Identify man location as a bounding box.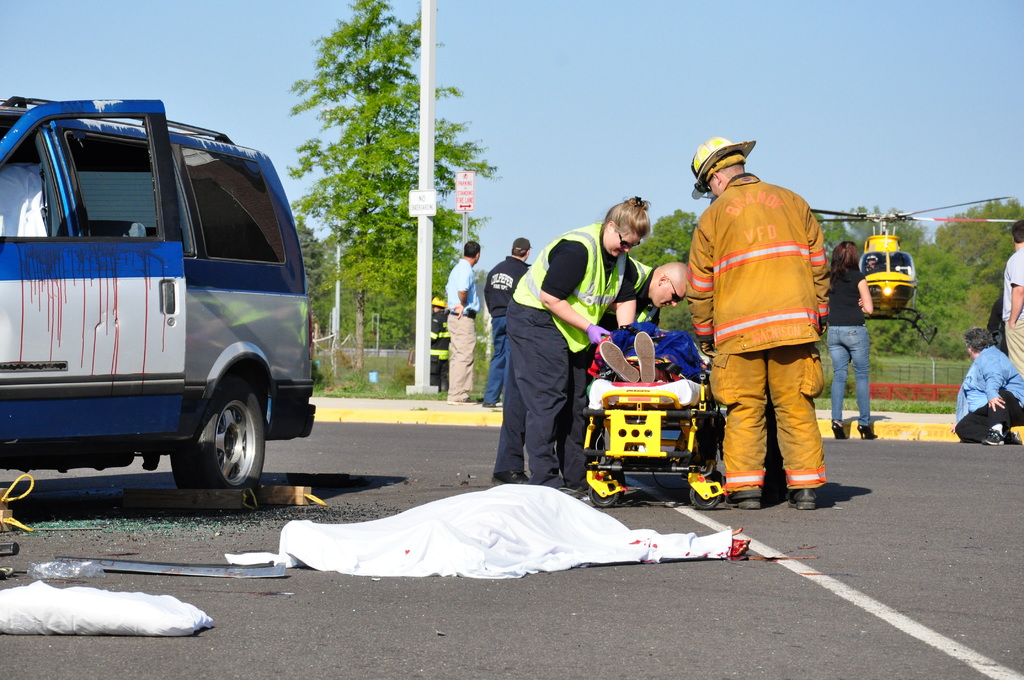
<region>628, 250, 687, 323</region>.
